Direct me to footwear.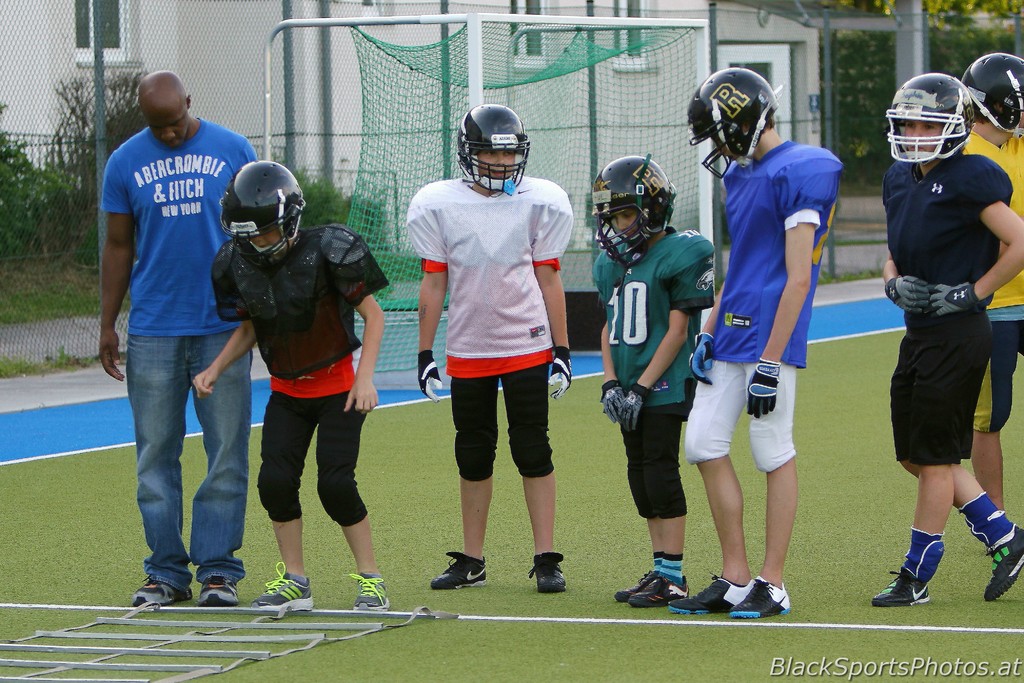
Direction: [left=356, top=572, right=390, bottom=614].
